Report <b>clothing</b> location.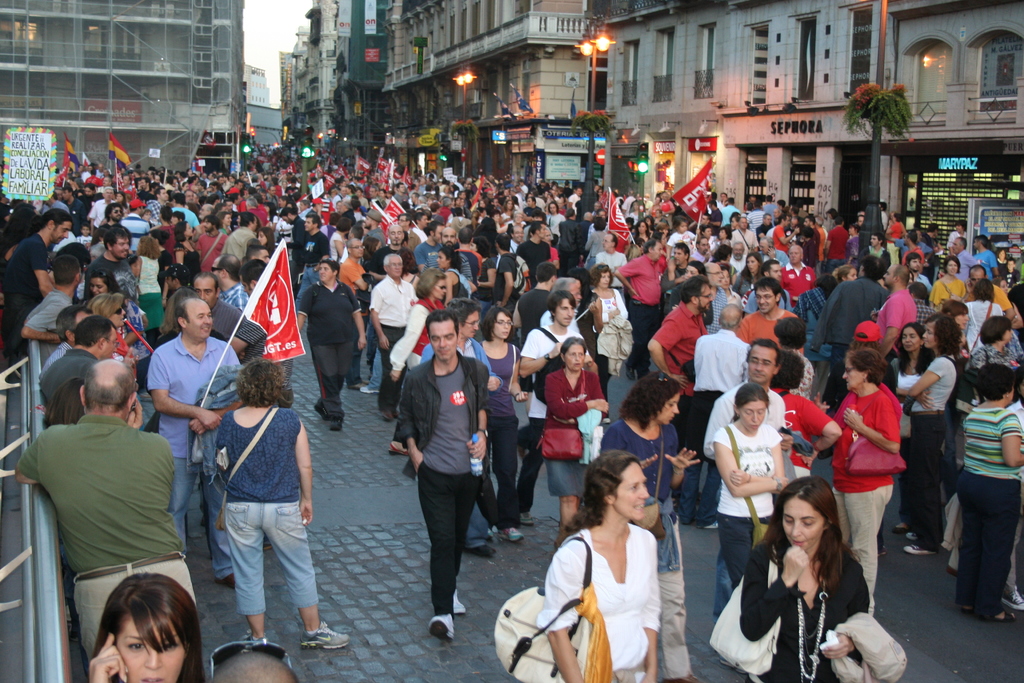
Report: 563/217/588/262.
